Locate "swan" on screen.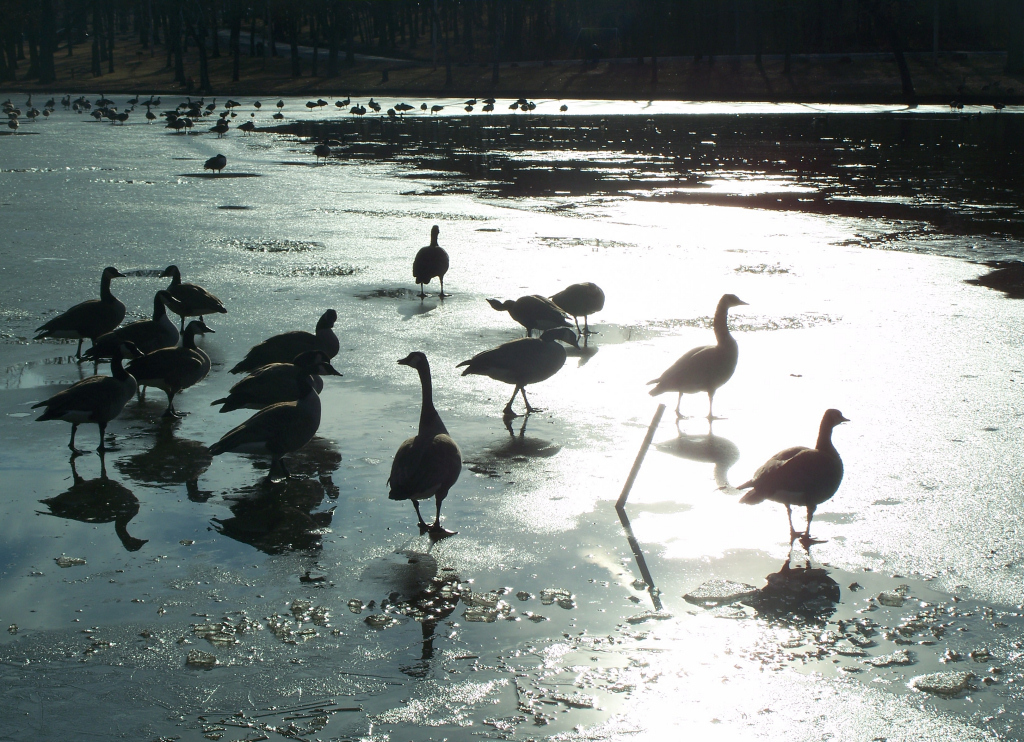
On screen at bbox=[42, 106, 49, 117].
